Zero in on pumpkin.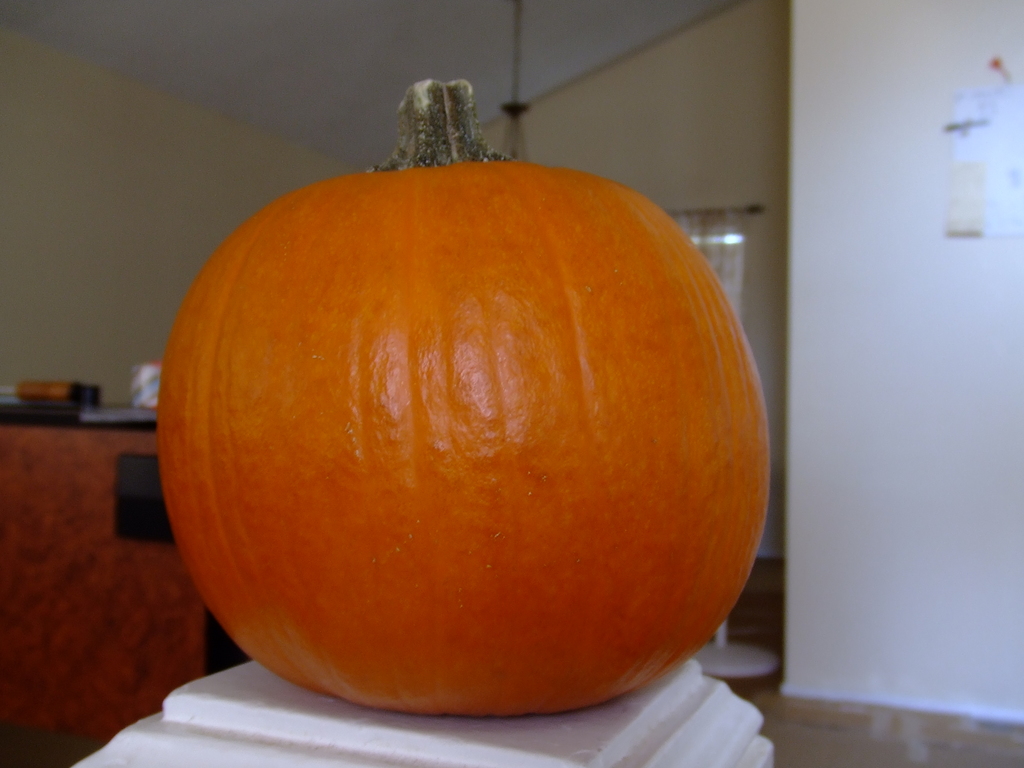
Zeroed in: <bbox>156, 79, 775, 715</bbox>.
